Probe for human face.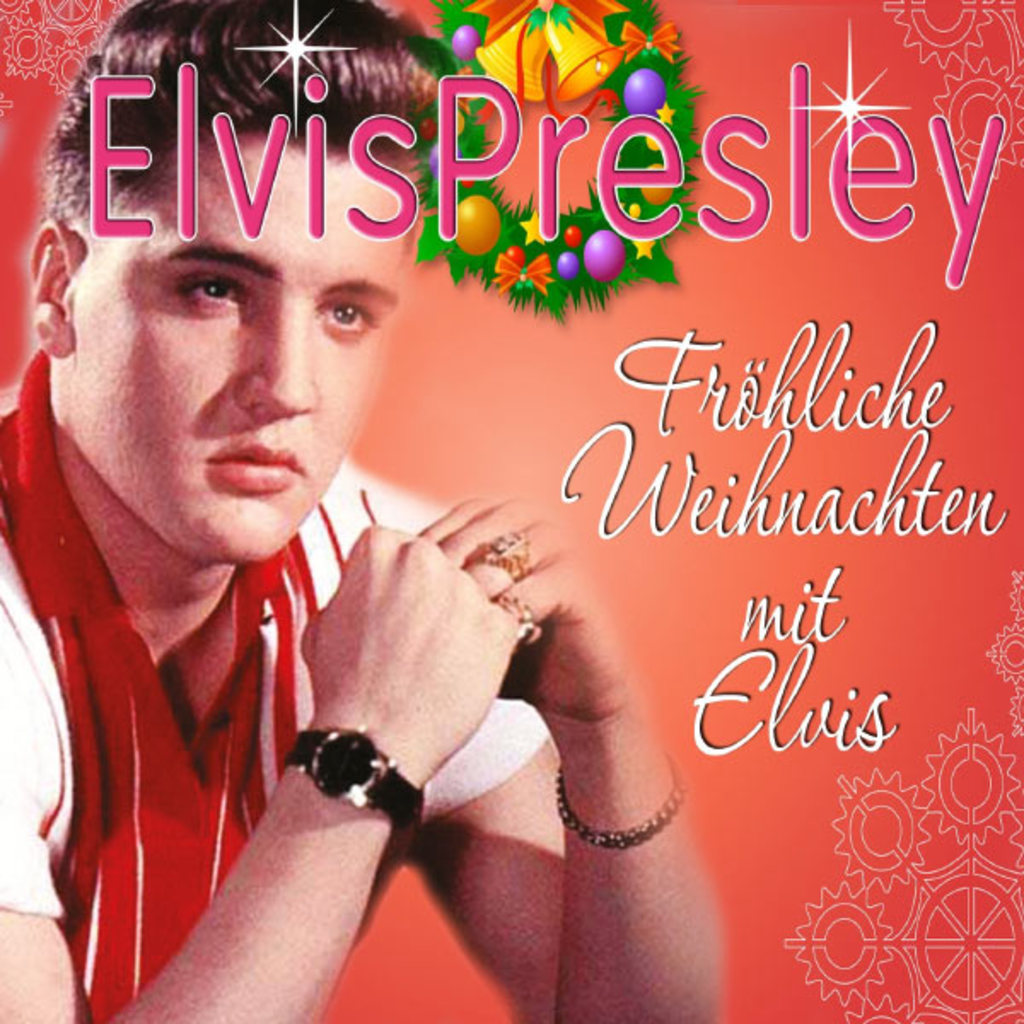
Probe result: l=67, t=140, r=430, b=572.
